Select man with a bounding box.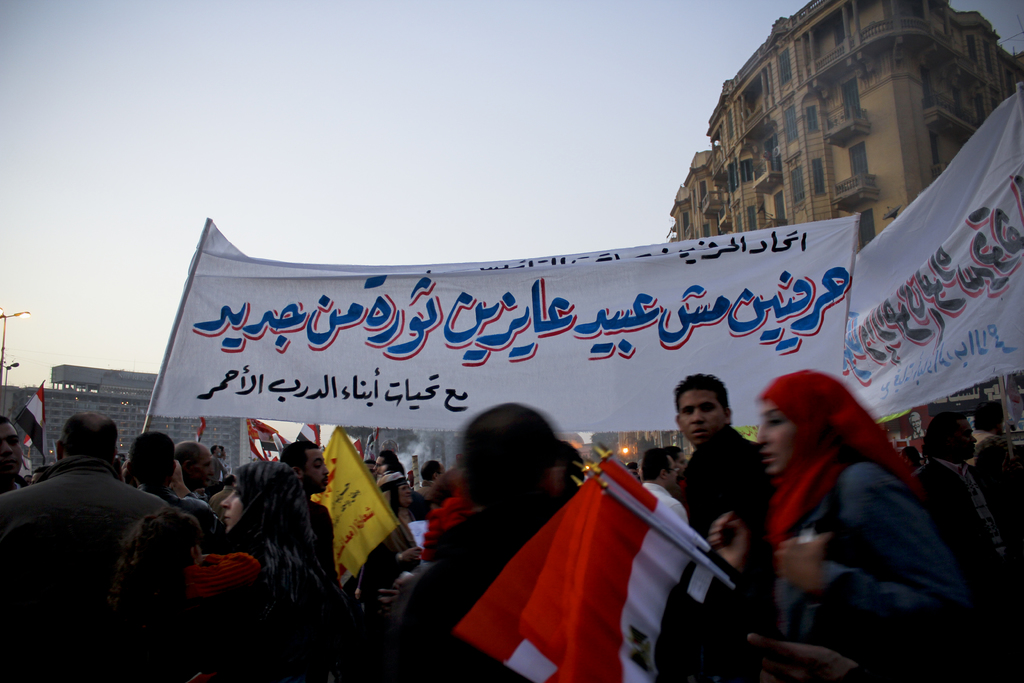
x1=908, y1=412, x2=1023, y2=682.
